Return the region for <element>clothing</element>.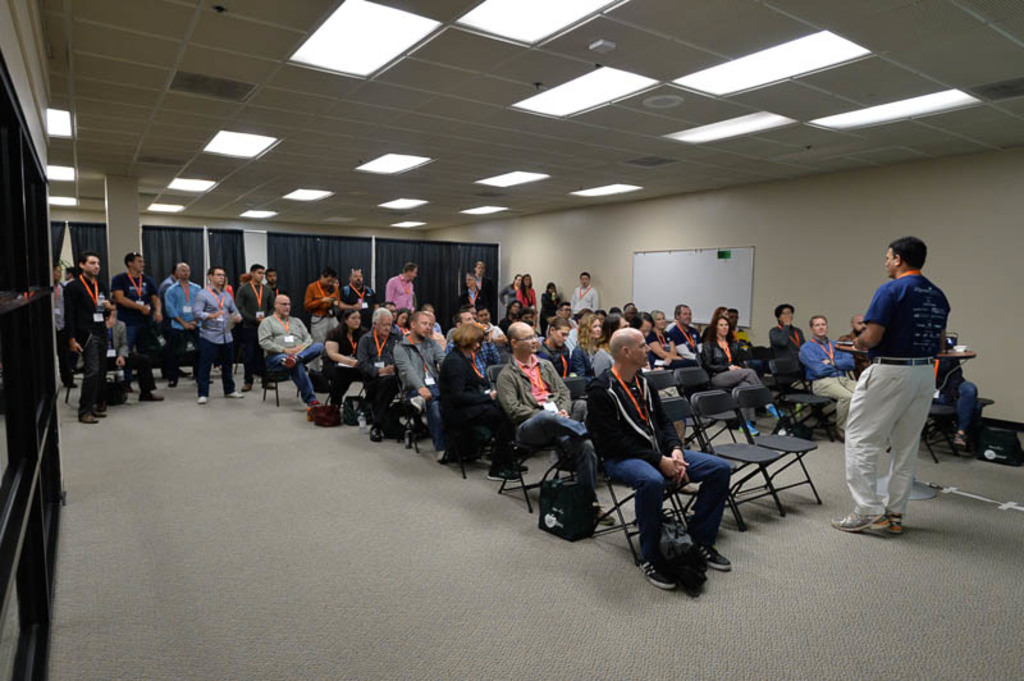
region(165, 274, 206, 384).
